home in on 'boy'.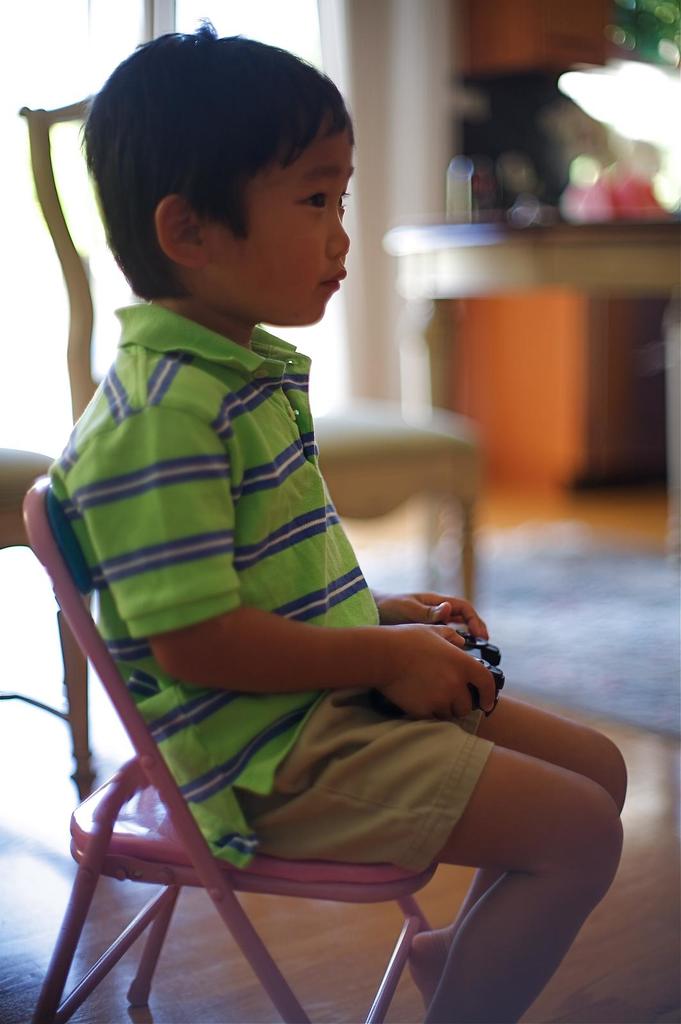
Homed in at <box>60,36,631,1023</box>.
